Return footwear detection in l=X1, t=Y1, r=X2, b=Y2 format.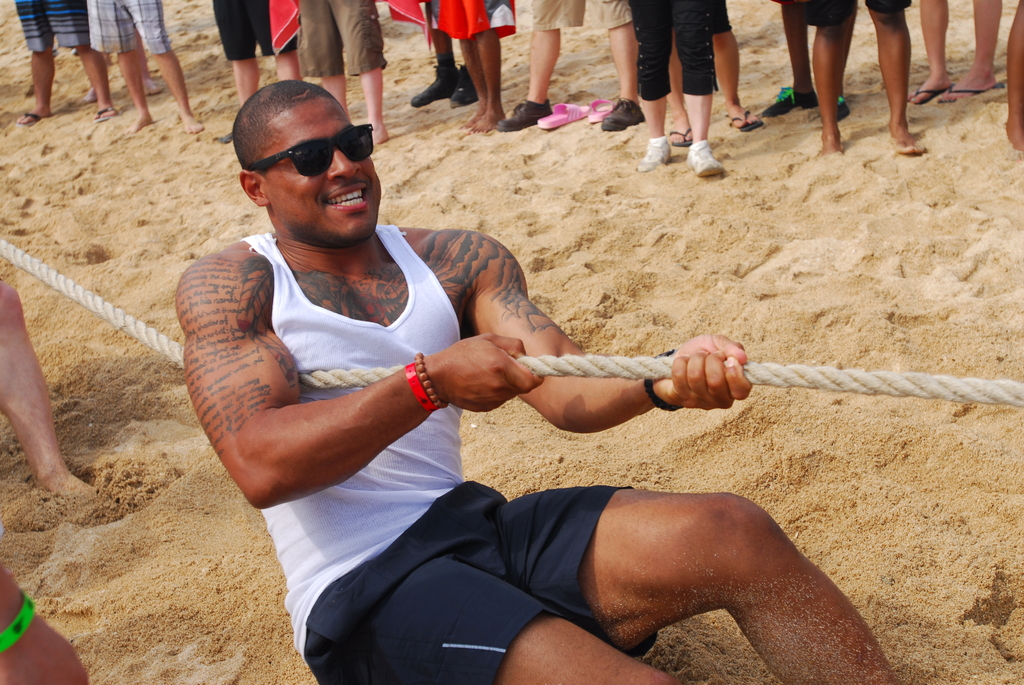
l=449, t=63, r=479, b=107.
